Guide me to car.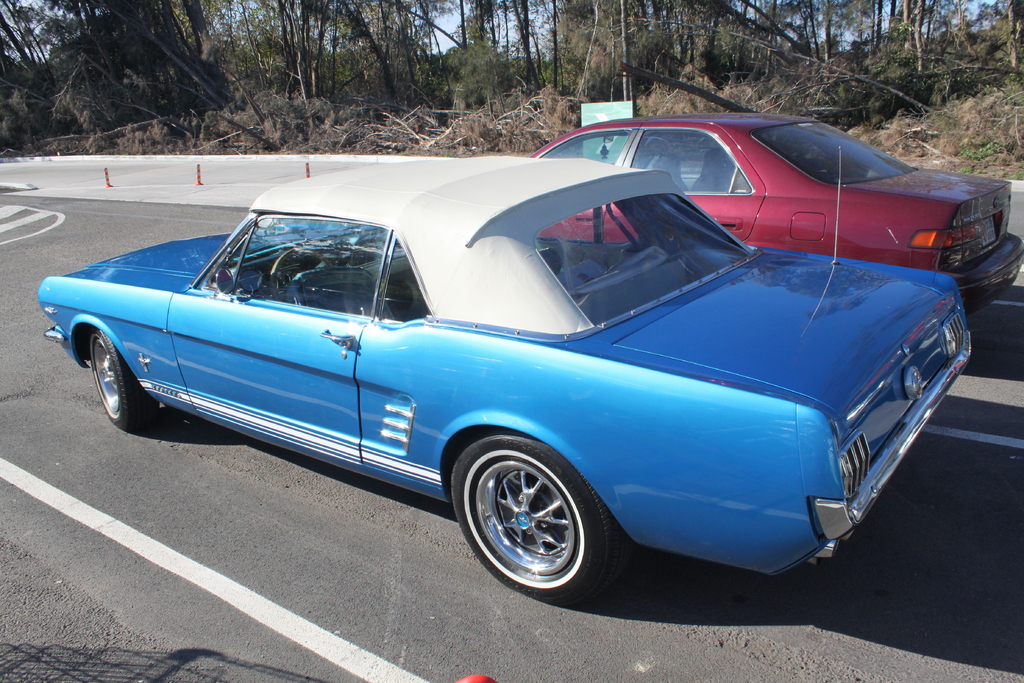
Guidance: x1=16, y1=151, x2=978, y2=618.
